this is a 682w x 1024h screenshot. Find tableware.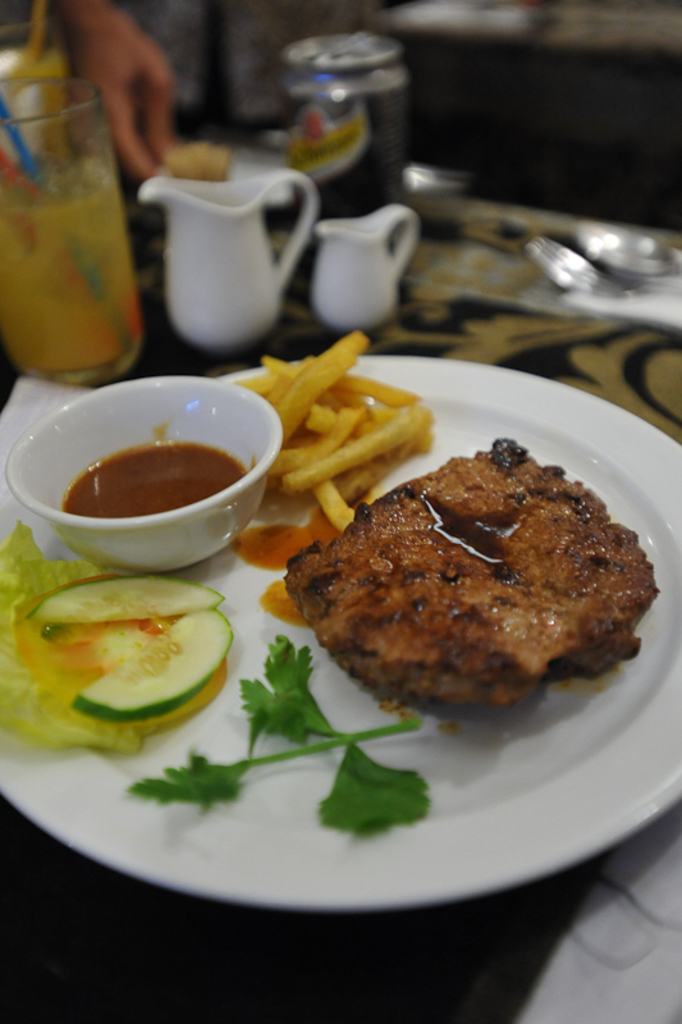
Bounding box: 0, 351, 681, 910.
